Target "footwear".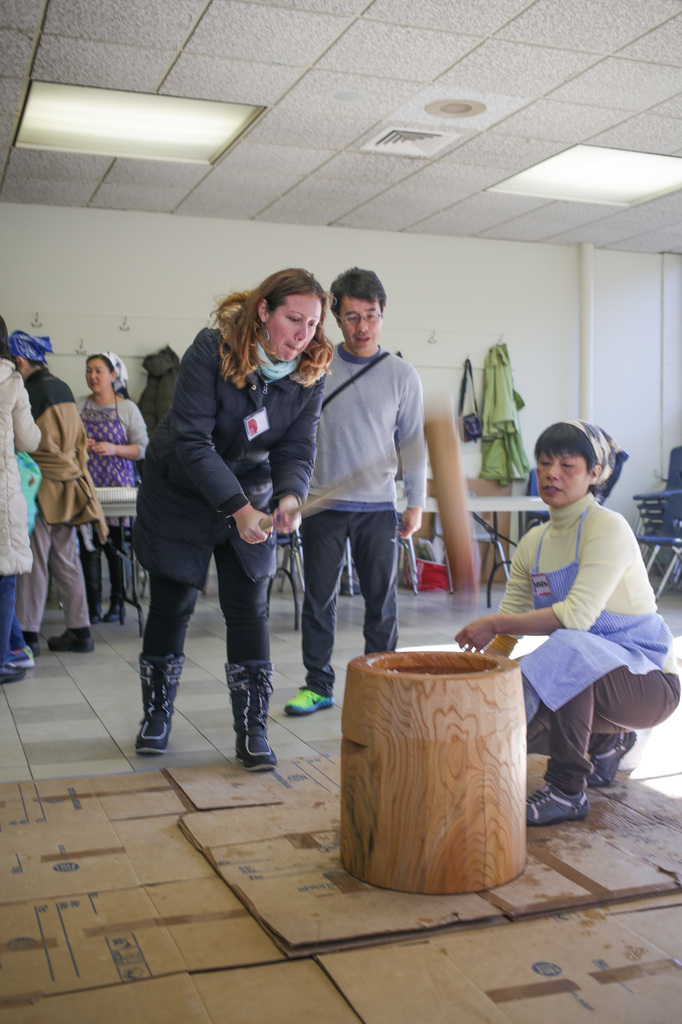
Target region: [525,778,596,827].
